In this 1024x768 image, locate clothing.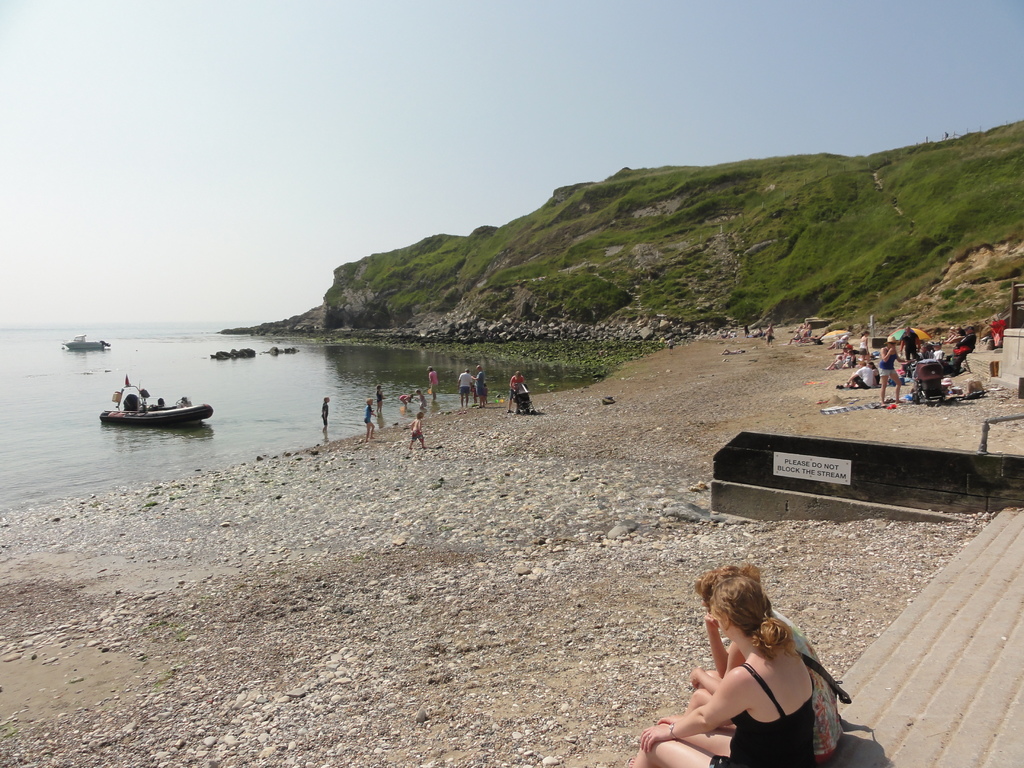
Bounding box: {"left": 845, "top": 356, "right": 854, "bottom": 365}.
